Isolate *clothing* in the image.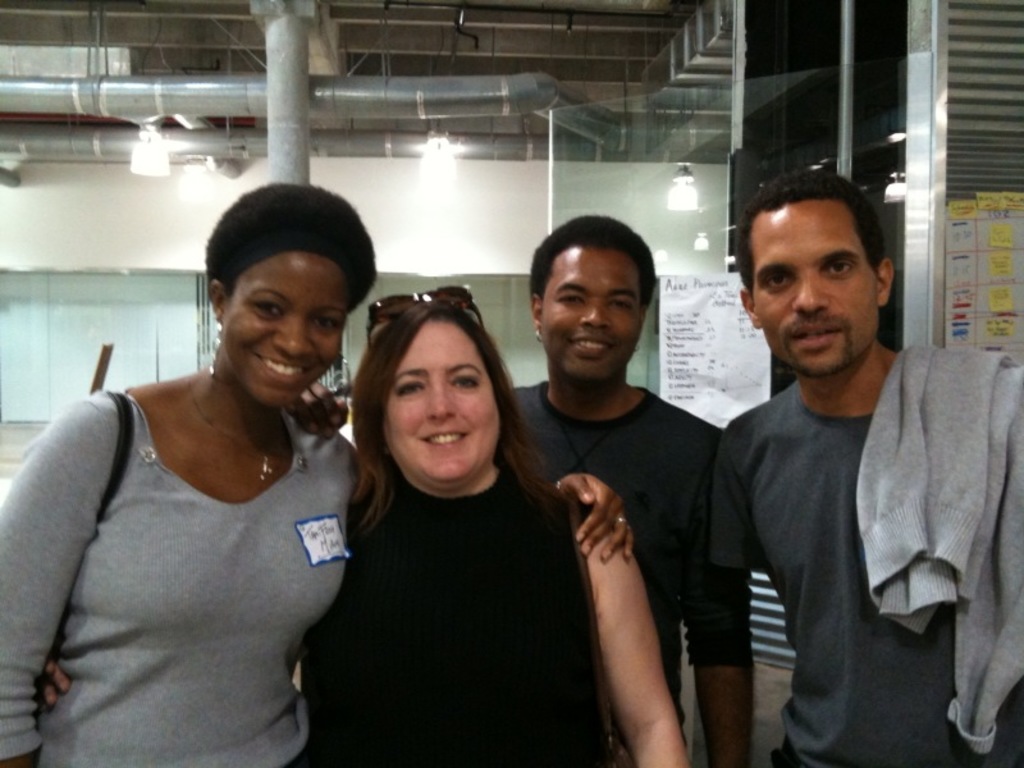
Isolated region: pyautogui.locateOnScreen(302, 468, 609, 767).
